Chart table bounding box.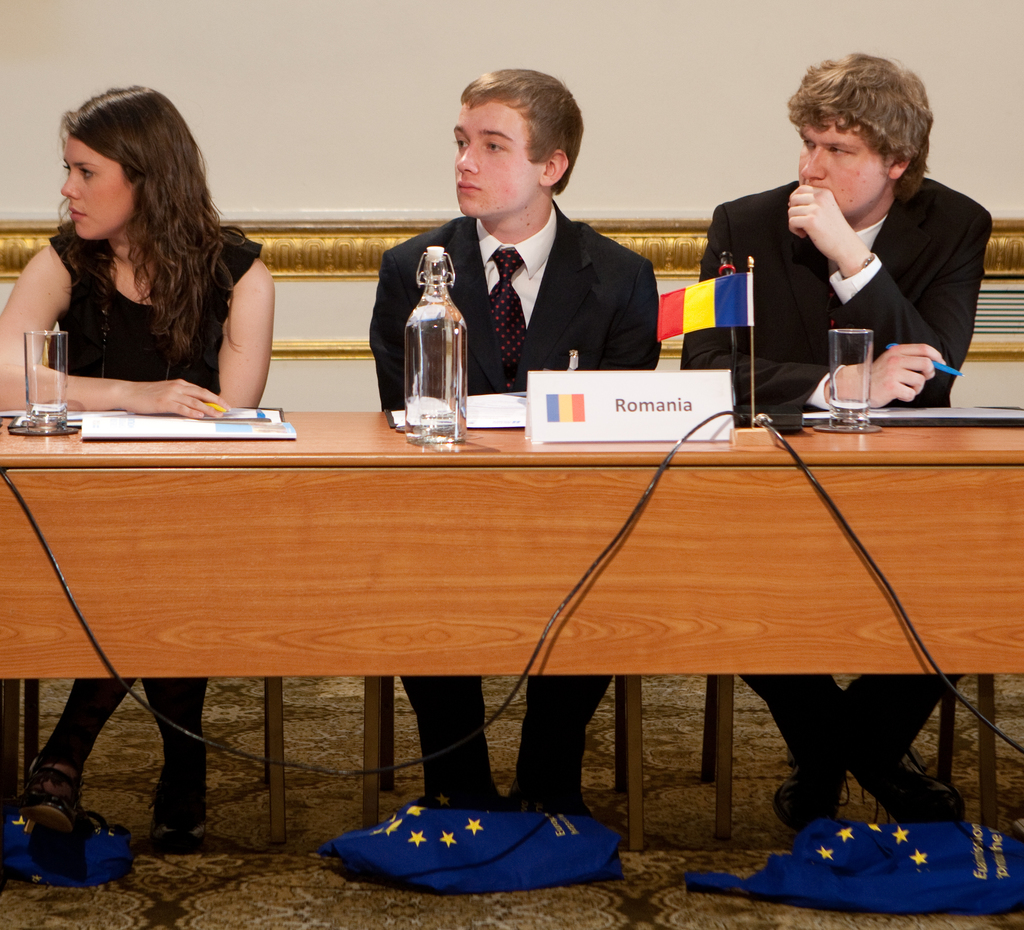
Charted: 0 372 1015 873.
